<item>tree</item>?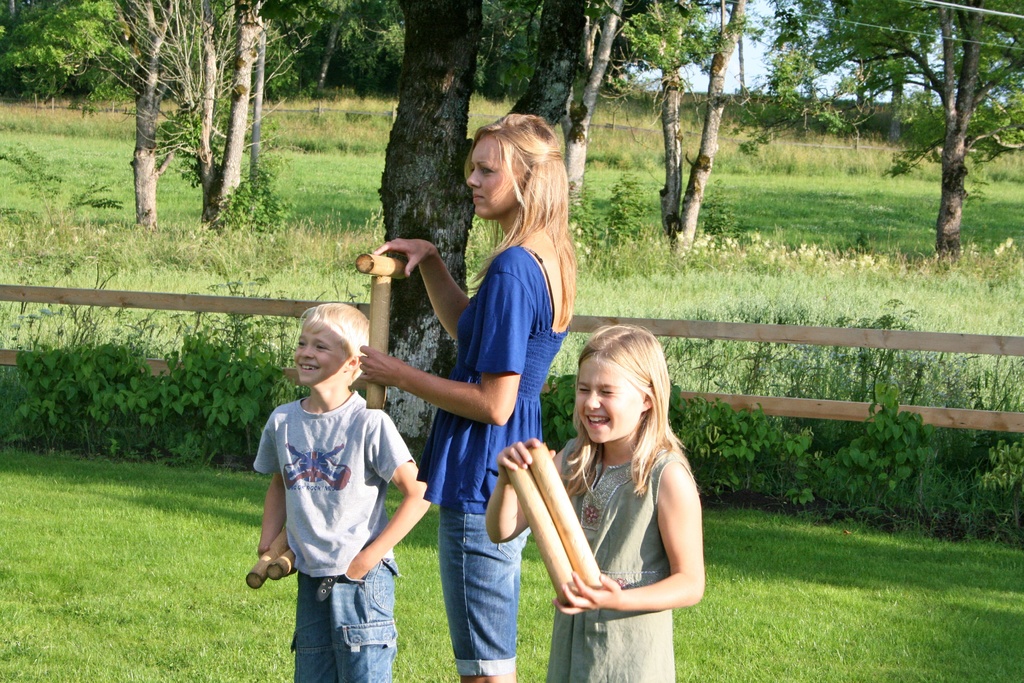
0, 0, 123, 119
